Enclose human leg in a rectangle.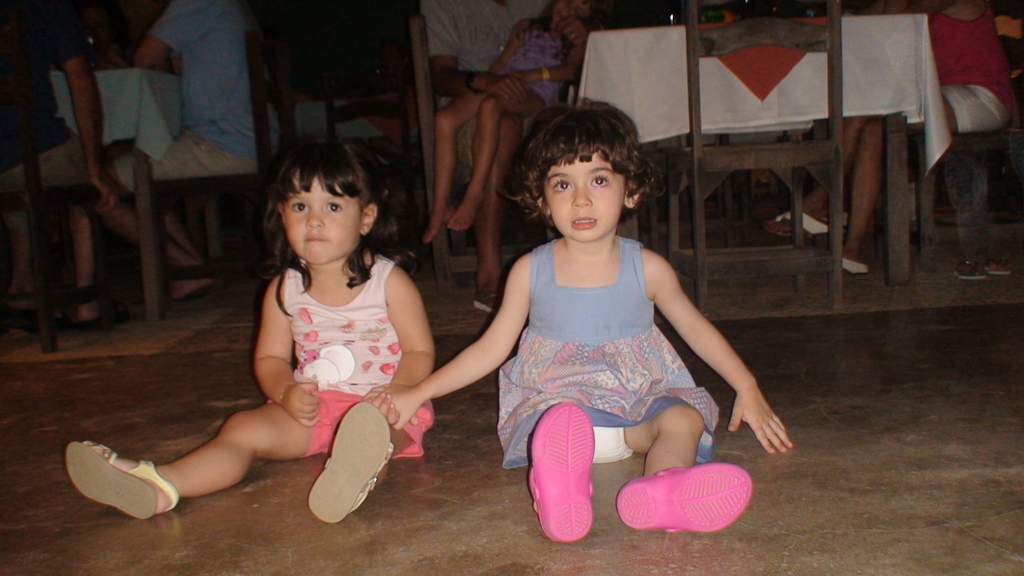
[304,397,429,525].
